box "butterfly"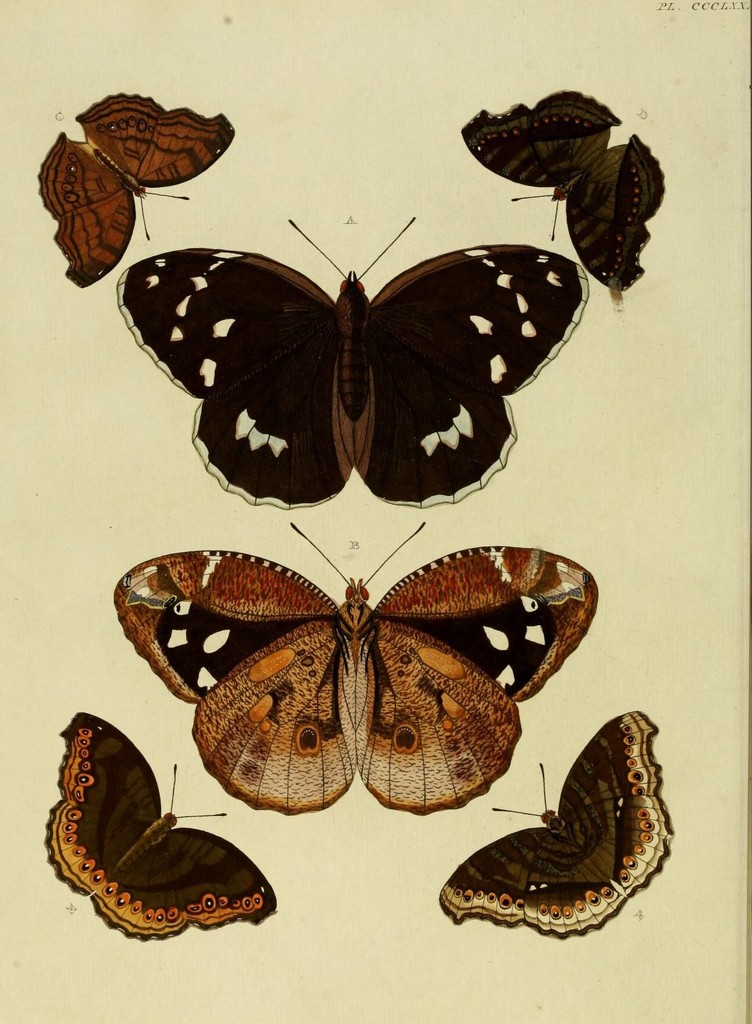
x1=101, y1=188, x2=598, y2=534
